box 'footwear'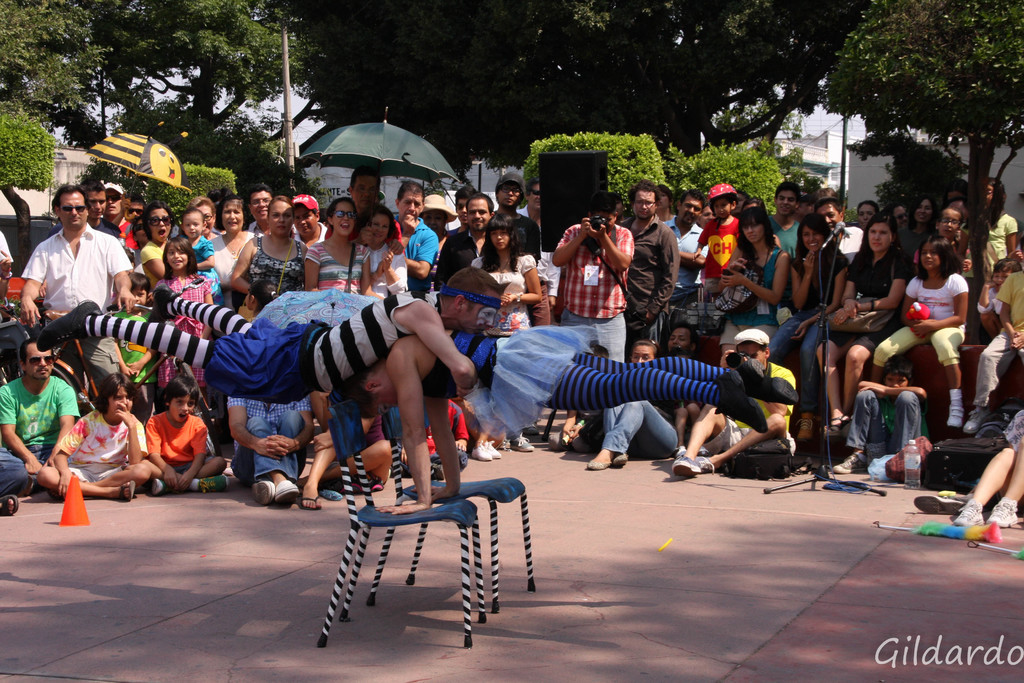
Rect(831, 451, 872, 472)
